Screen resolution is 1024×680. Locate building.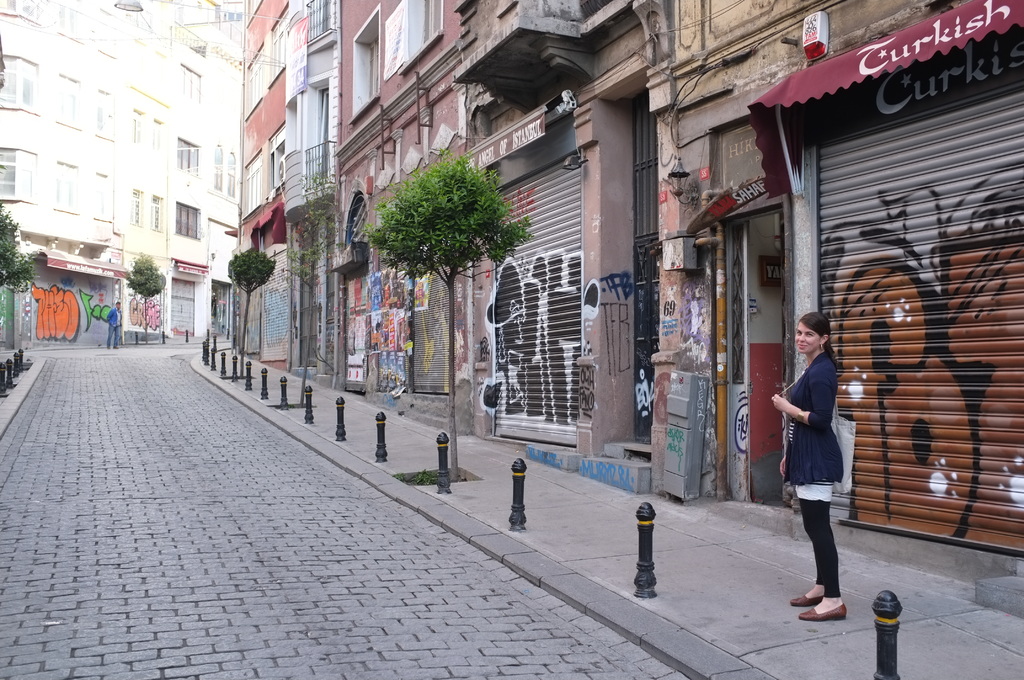
pyautogui.locateOnScreen(234, 0, 582, 448).
